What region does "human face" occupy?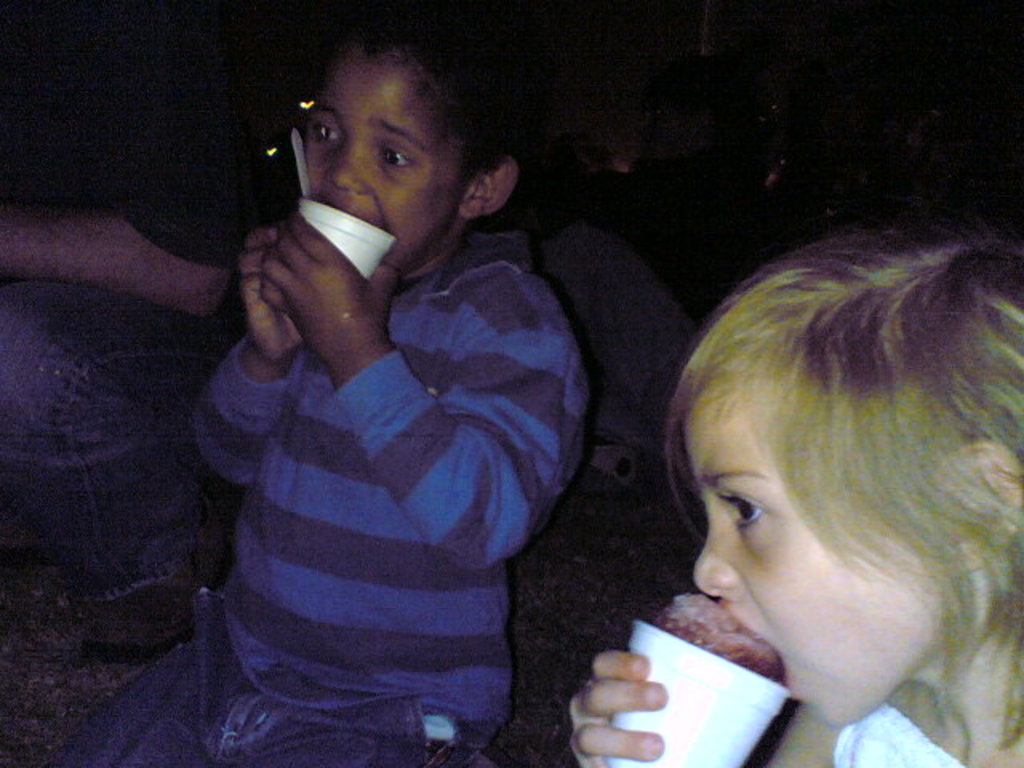
bbox=[693, 379, 946, 728].
